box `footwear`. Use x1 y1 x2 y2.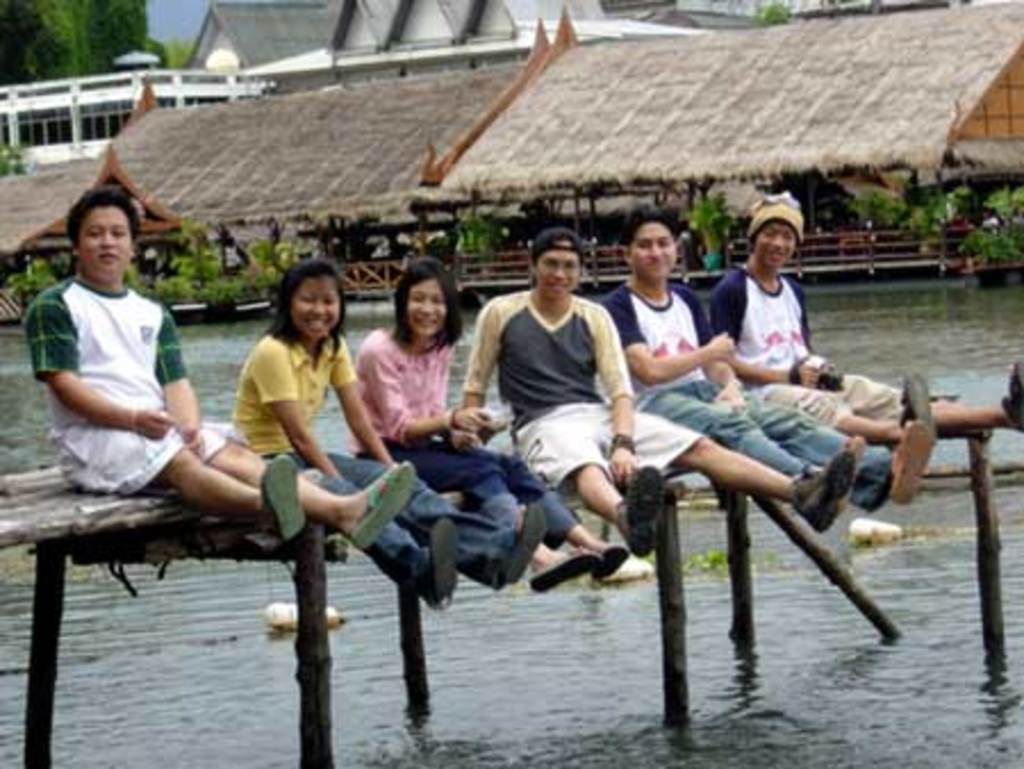
901 366 928 430.
